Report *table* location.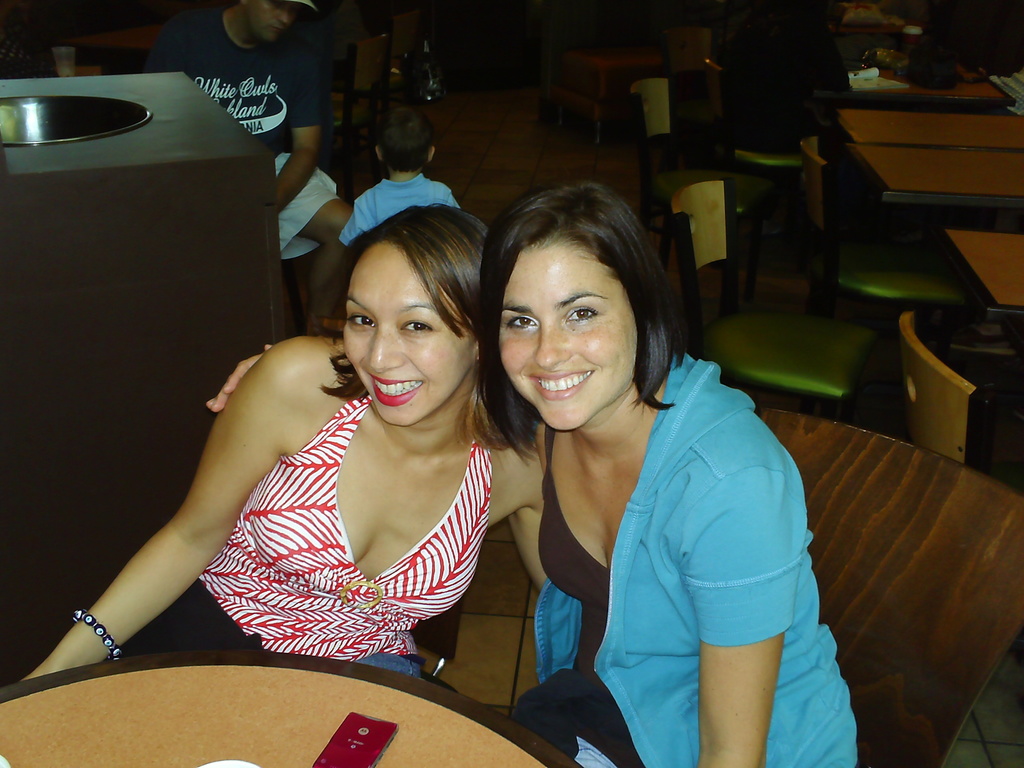
Report: {"left": 933, "top": 230, "right": 1023, "bottom": 319}.
